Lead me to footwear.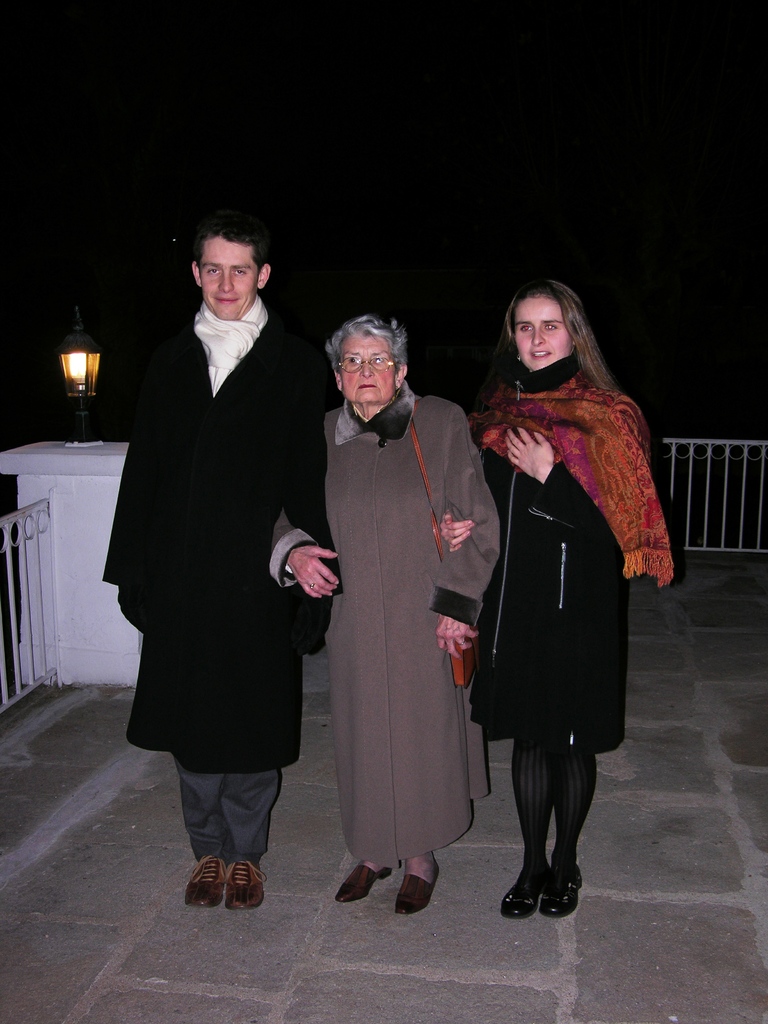
Lead to box(503, 867, 545, 921).
